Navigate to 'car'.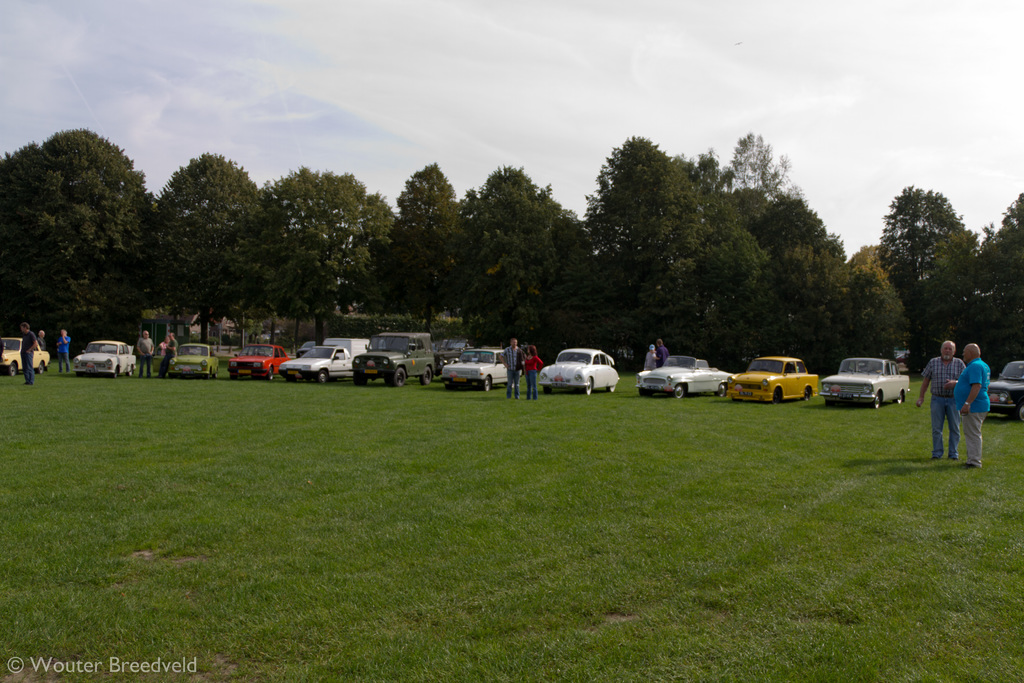
Navigation target: box(76, 339, 134, 380).
